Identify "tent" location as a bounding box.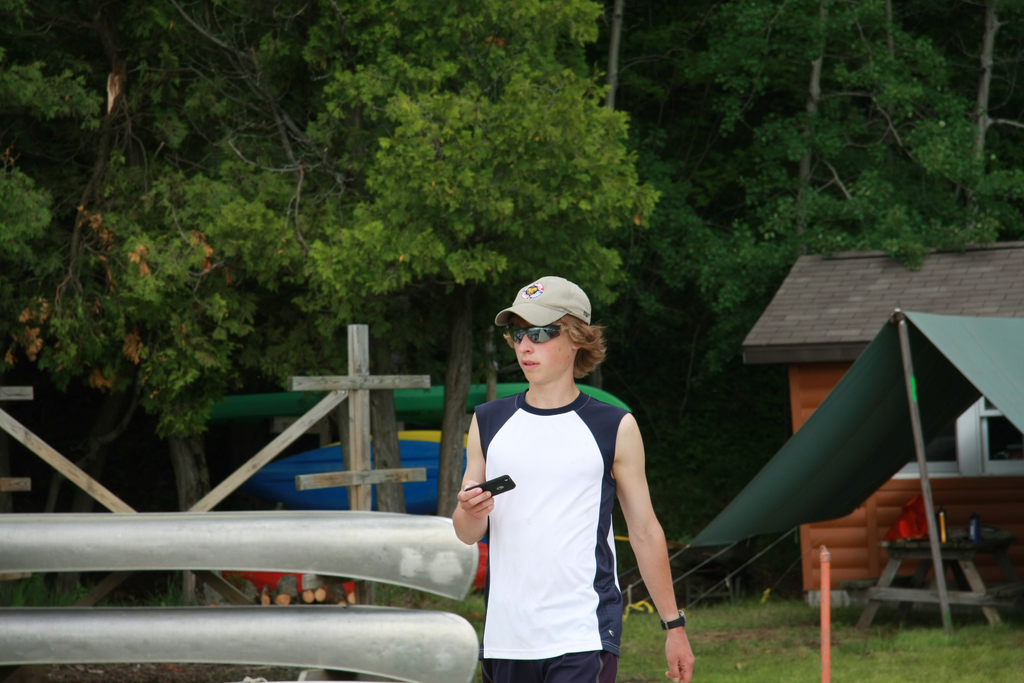
625,304,1023,682.
